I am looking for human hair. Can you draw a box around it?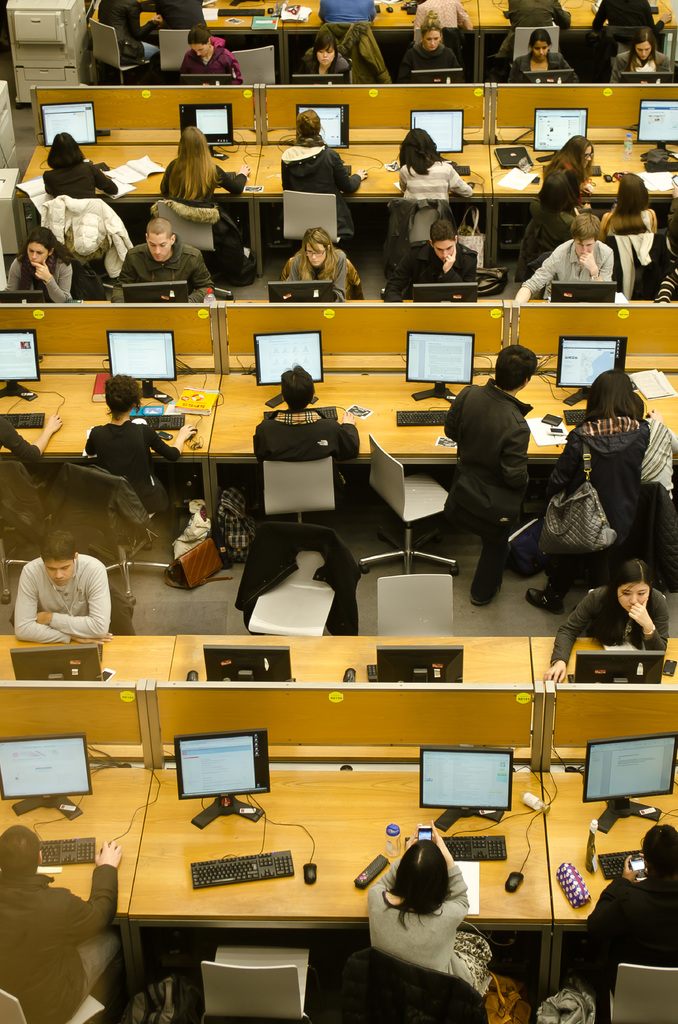
Sure, the bounding box is 383, 844, 454, 931.
